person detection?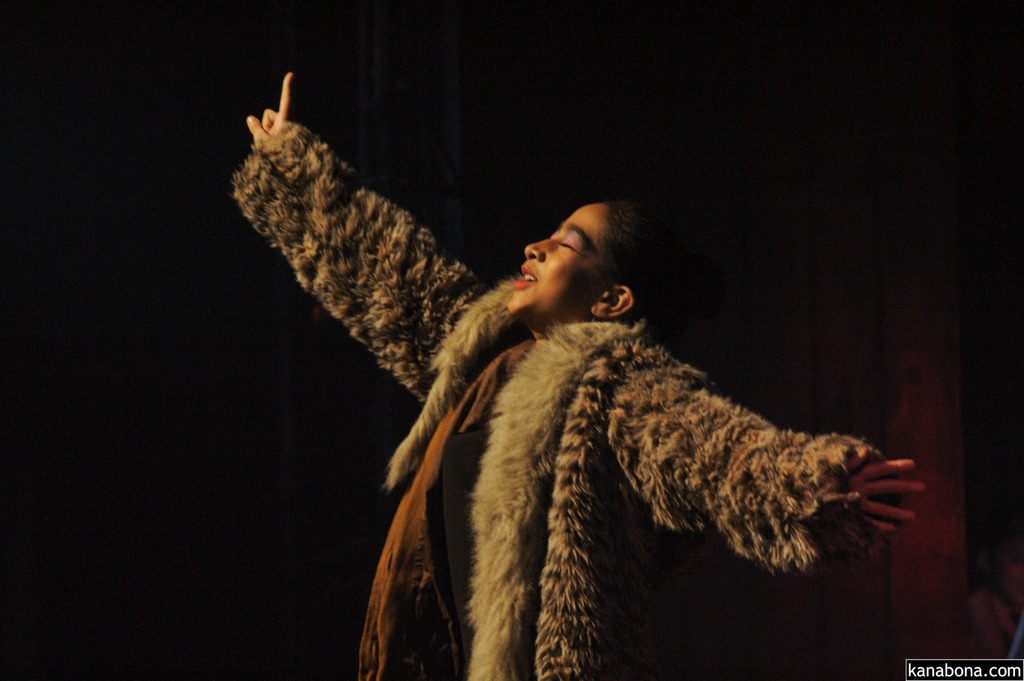
[left=243, top=64, right=923, bottom=680]
